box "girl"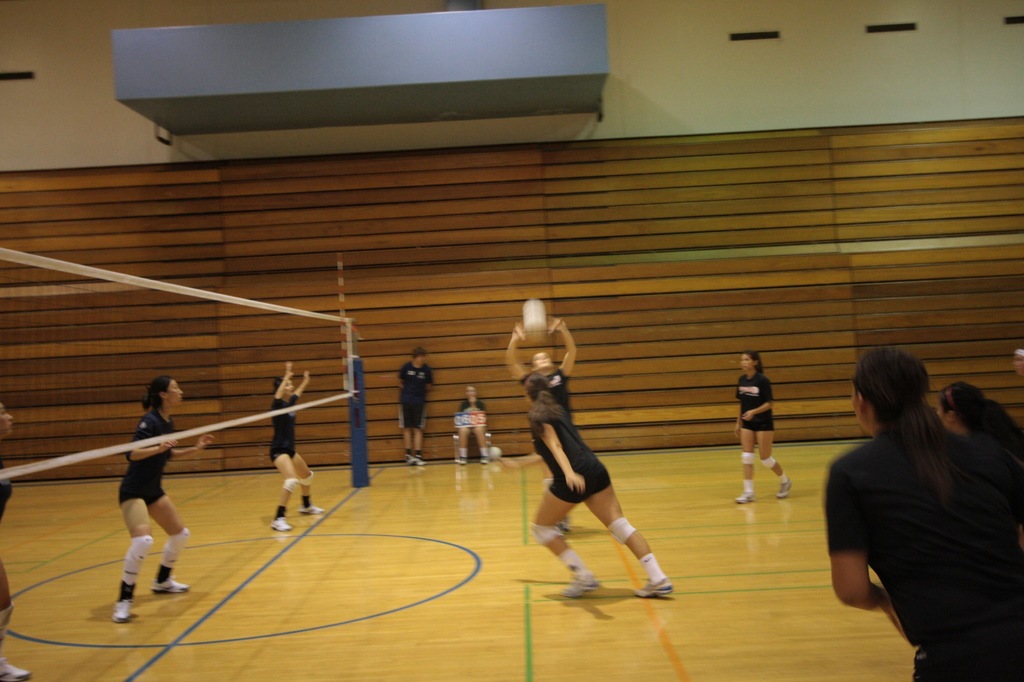
[113, 372, 218, 621]
